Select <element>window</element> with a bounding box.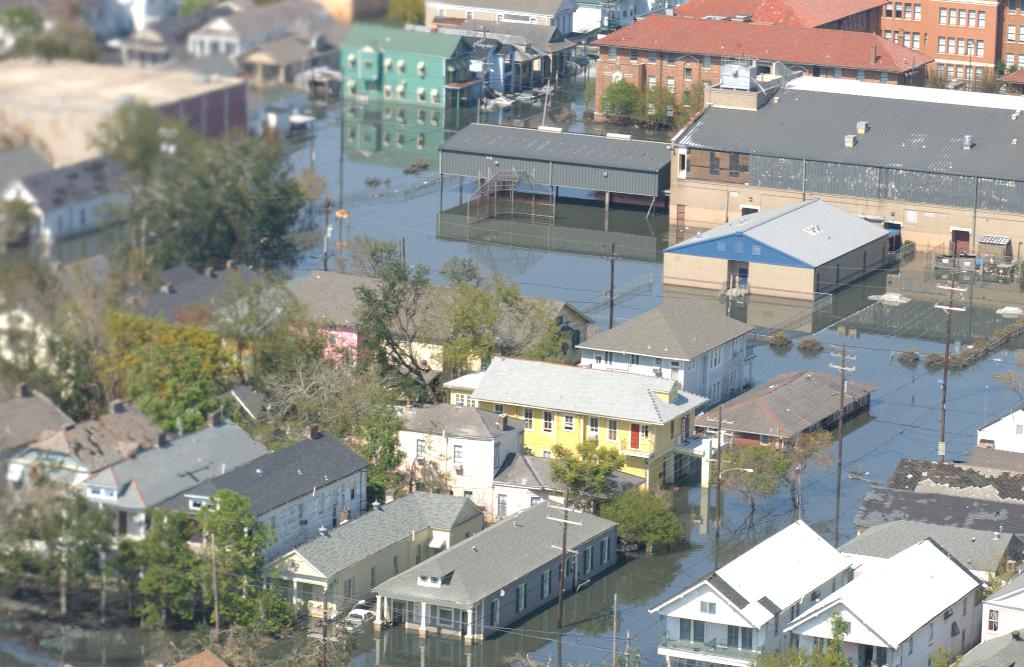
[left=392, top=600, right=417, bottom=621].
